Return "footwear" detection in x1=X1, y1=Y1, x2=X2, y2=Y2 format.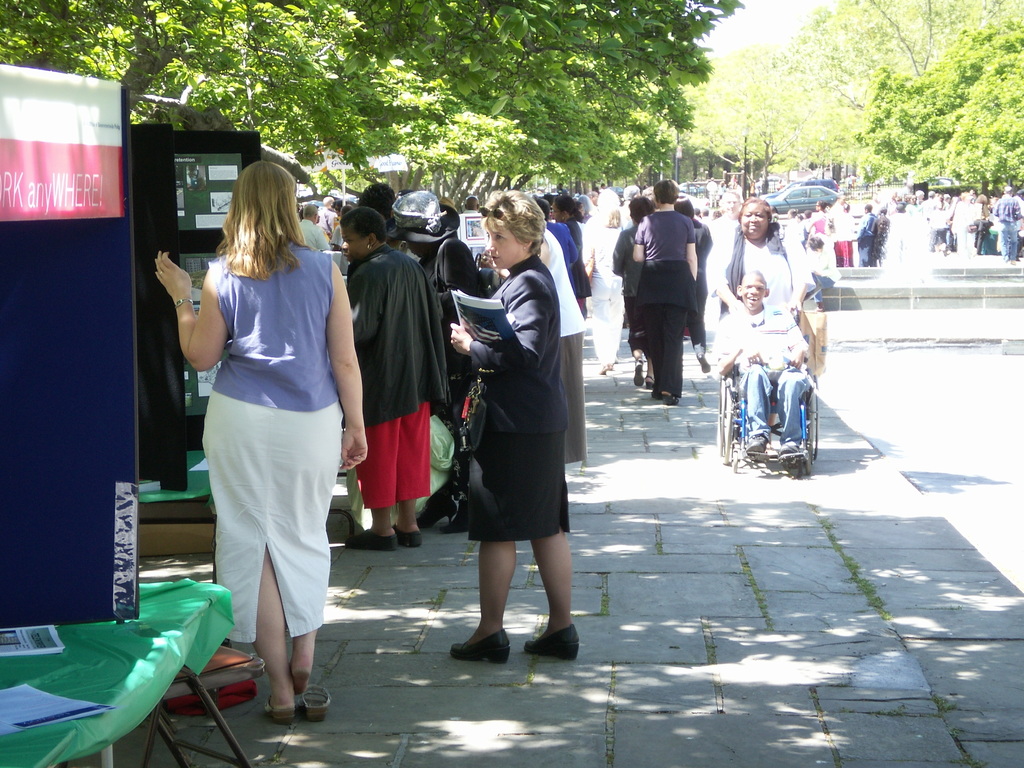
x1=698, y1=351, x2=706, y2=366.
